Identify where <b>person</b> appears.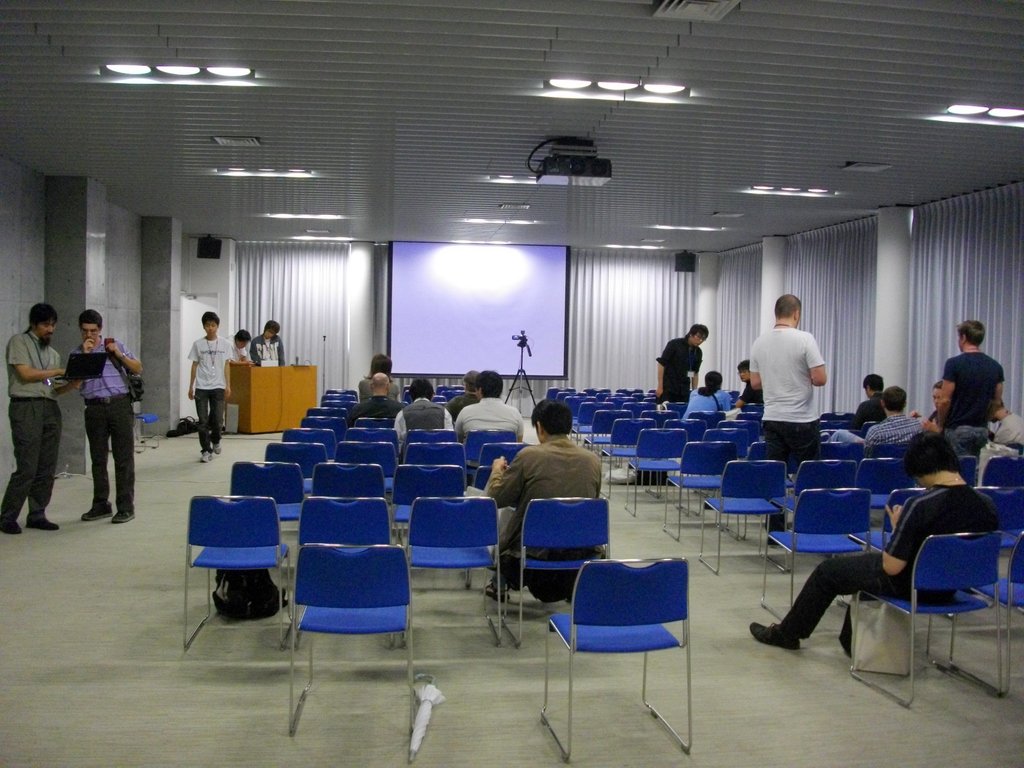
Appears at [x1=231, y1=329, x2=252, y2=357].
